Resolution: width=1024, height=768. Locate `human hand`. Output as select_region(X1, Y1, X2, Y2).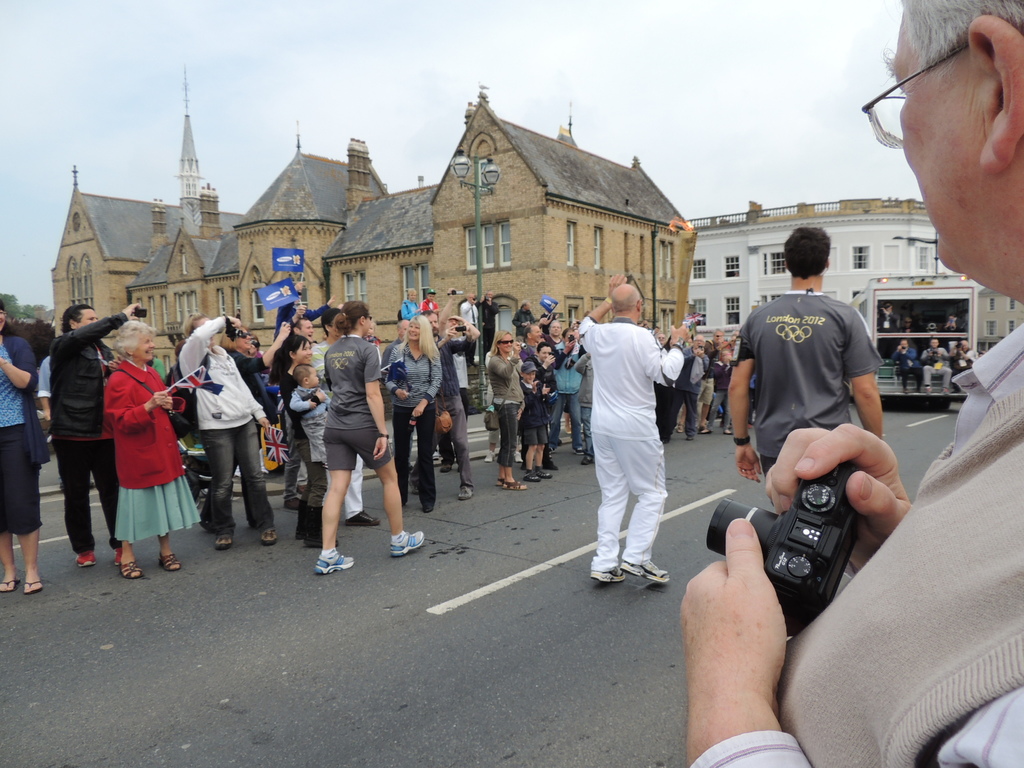
select_region(669, 321, 690, 342).
